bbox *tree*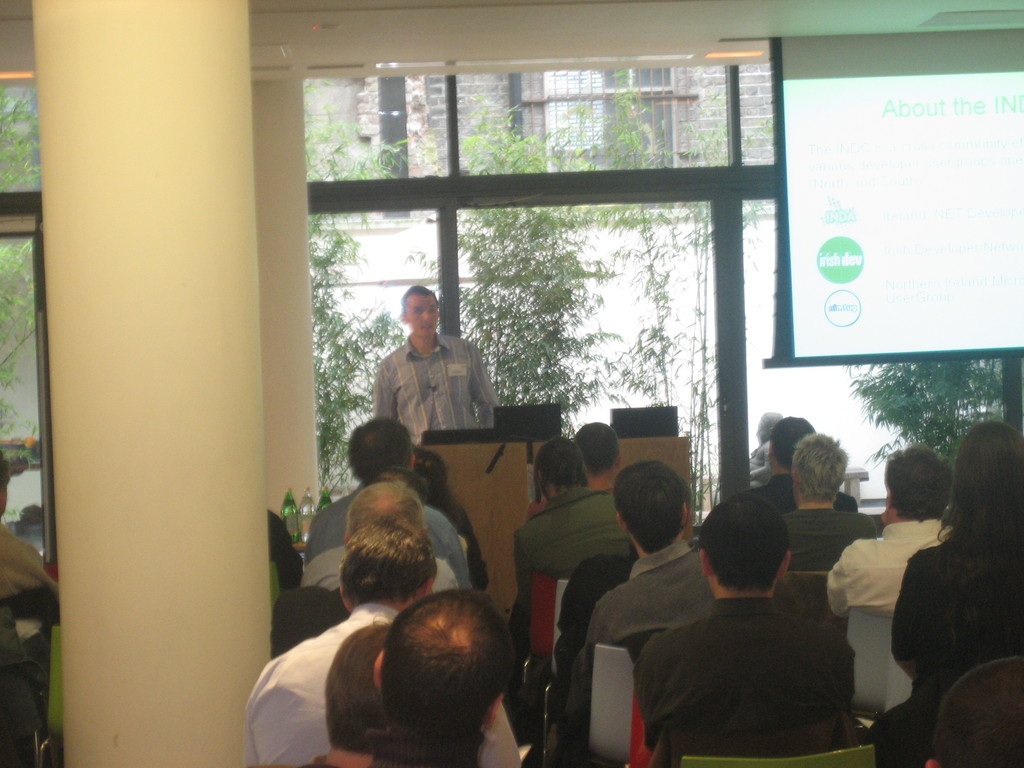
select_region(312, 79, 416, 495)
